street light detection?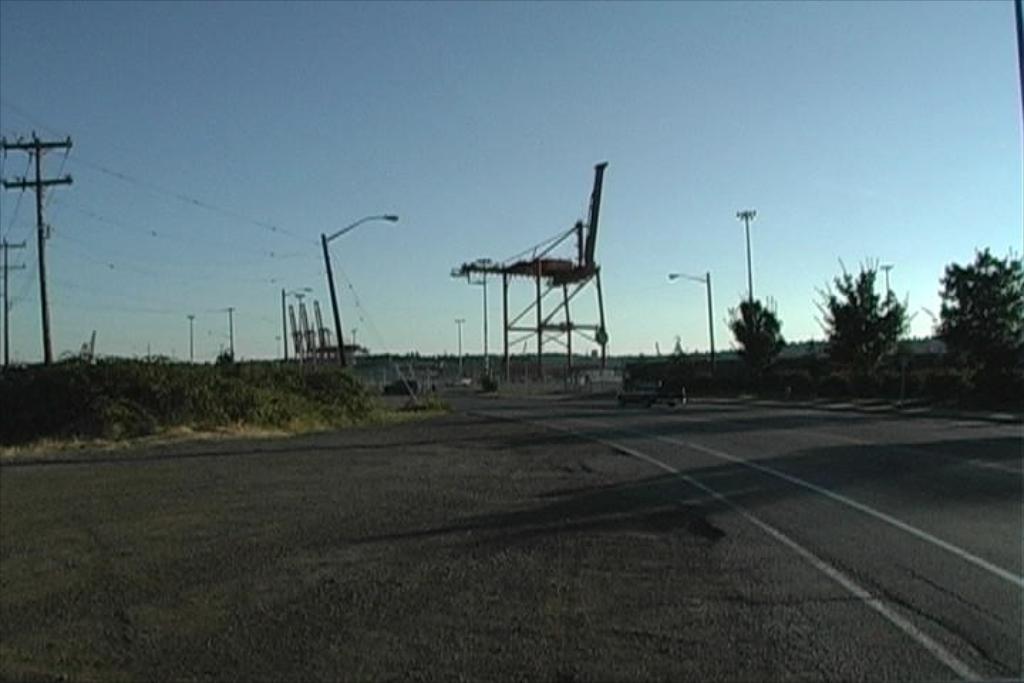
(left=664, top=268, right=714, bottom=361)
